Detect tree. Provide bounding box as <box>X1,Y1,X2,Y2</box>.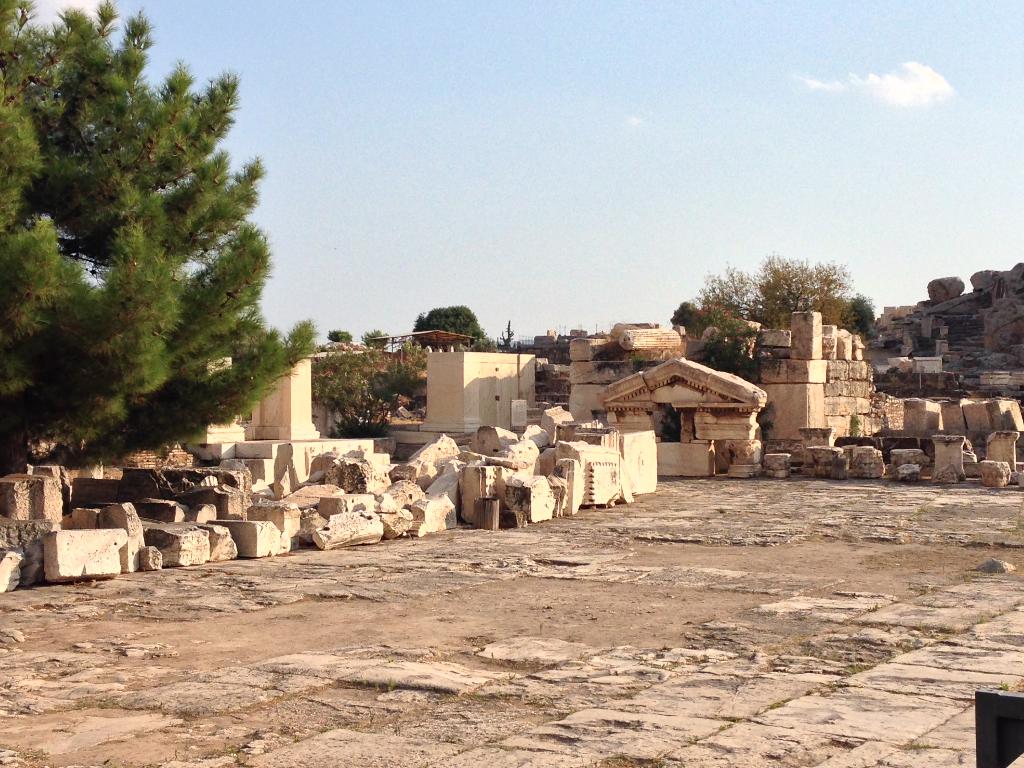
<box>412,305,484,348</box>.
